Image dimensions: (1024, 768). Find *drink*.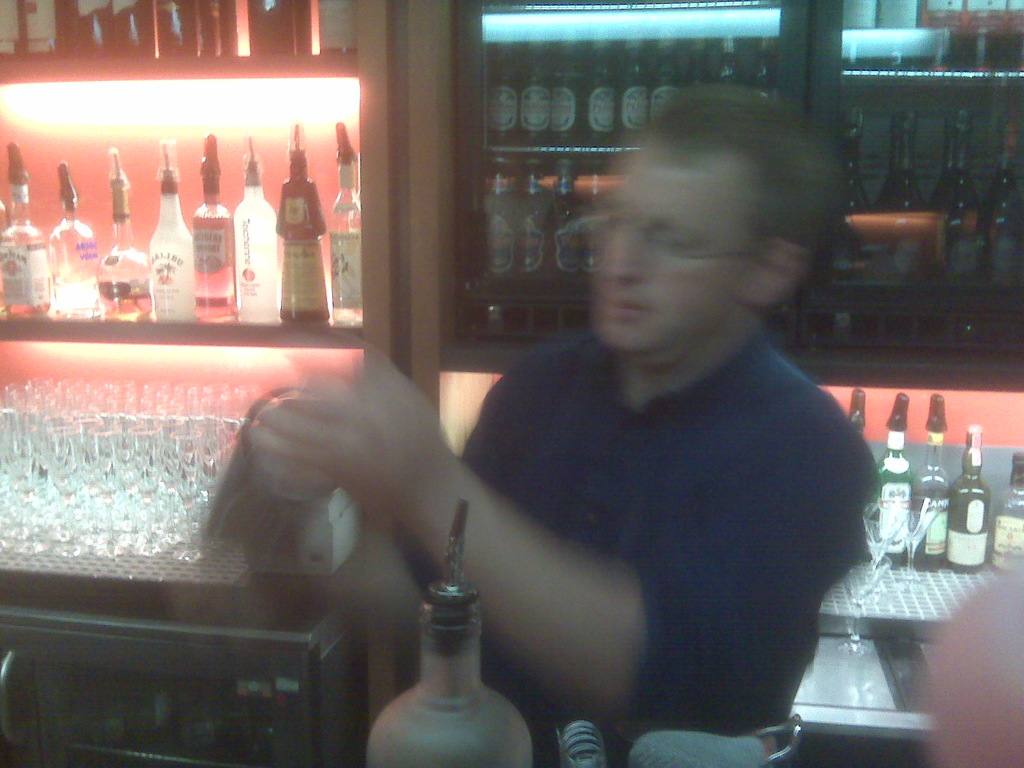
[left=328, top=121, right=354, bottom=323].
